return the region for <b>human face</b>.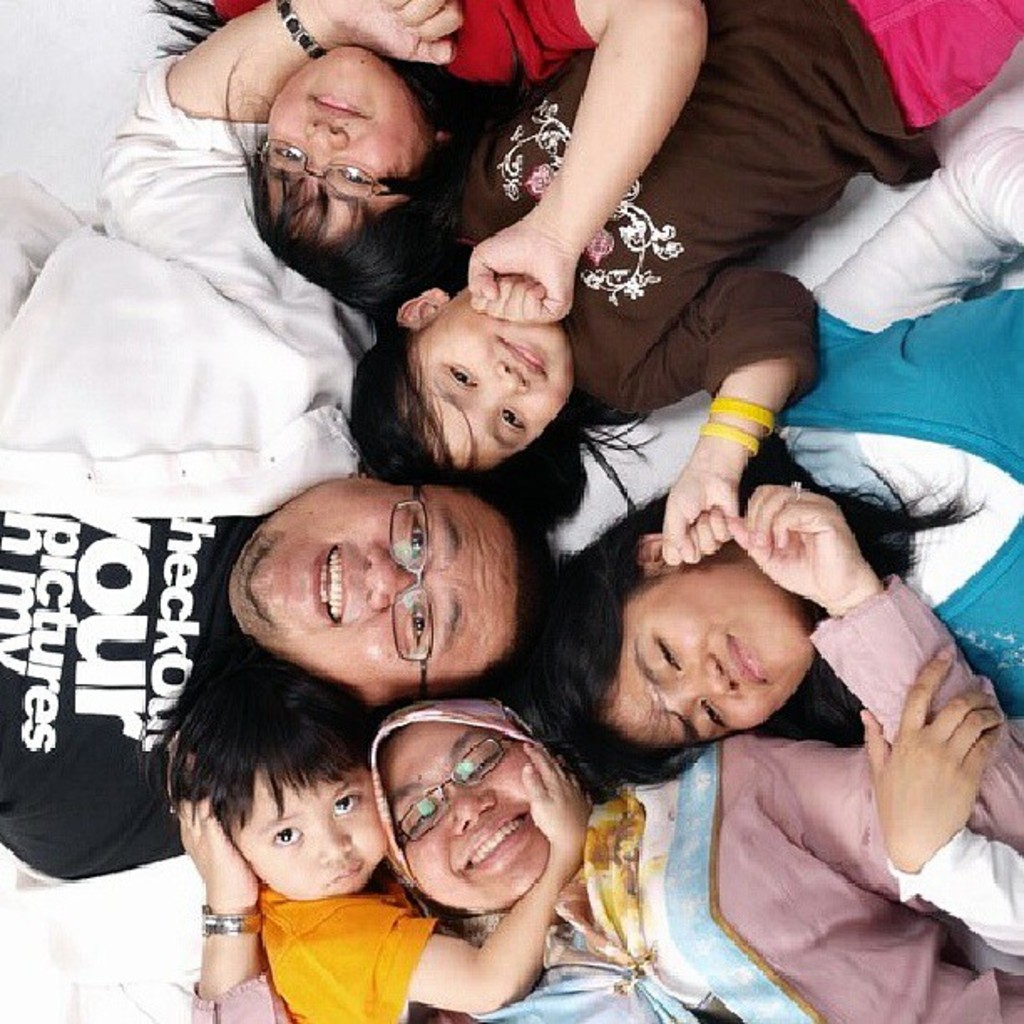
left=246, top=468, right=509, bottom=686.
